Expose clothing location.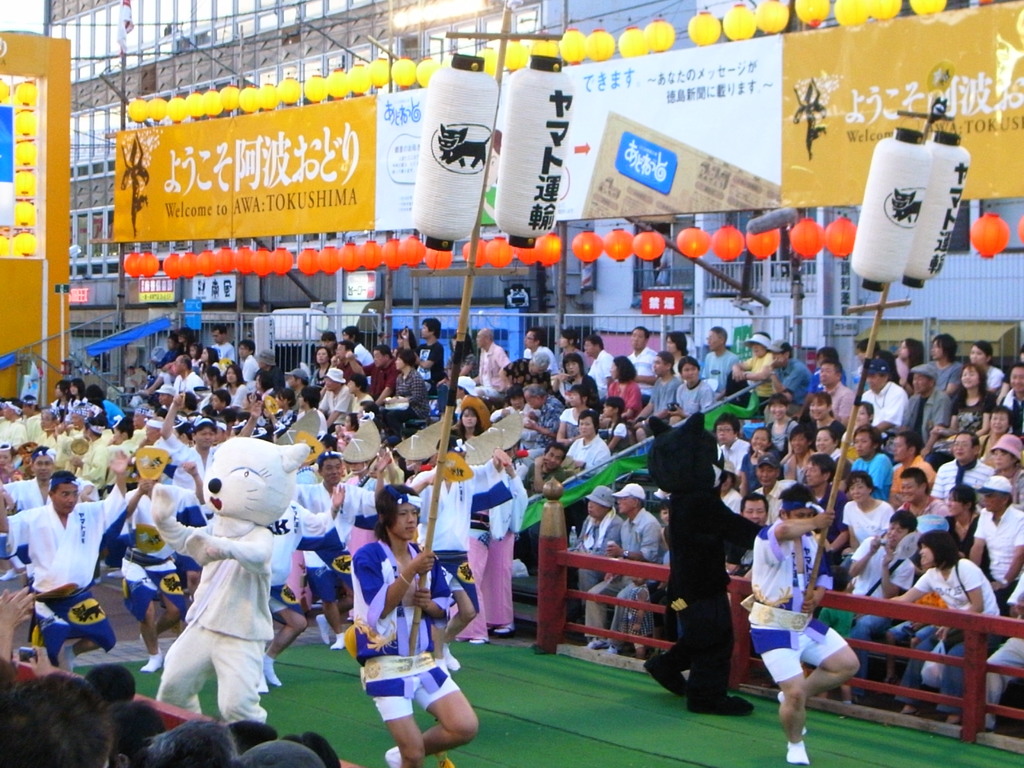
Exposed at 266/397/295/430.
